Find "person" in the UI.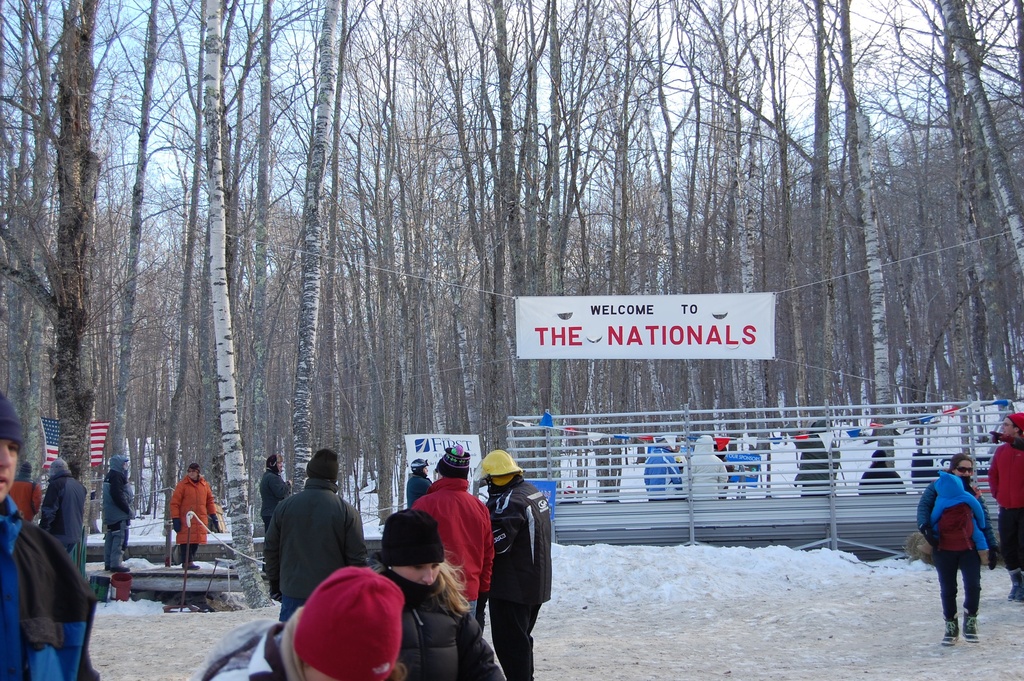
UI element at {"left": 28, "top": 454, "right": 86, "bottom": 561}.
